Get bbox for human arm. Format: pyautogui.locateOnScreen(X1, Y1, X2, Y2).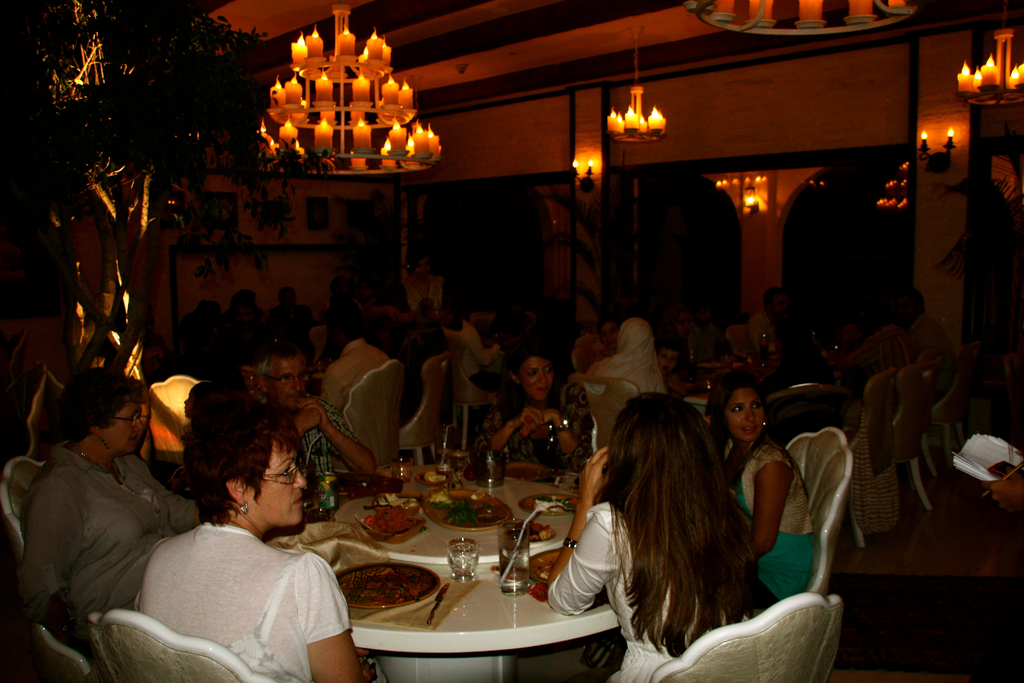
pyautogui.locateOnScreen(273, 415, 313, 450).
